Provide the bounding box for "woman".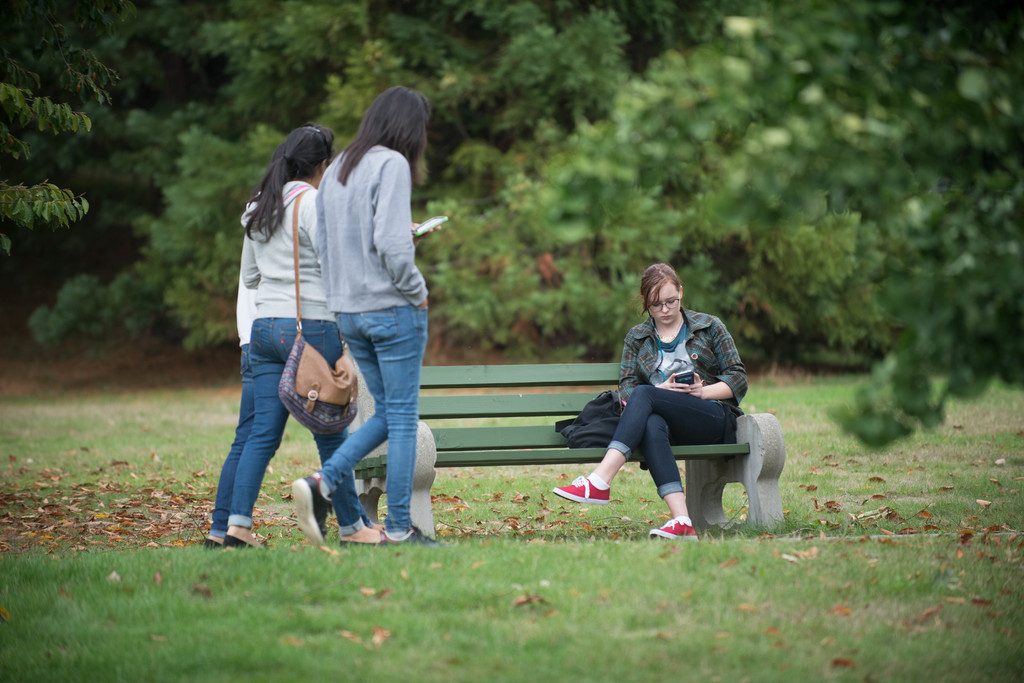
region(287, 77, 451, 546).
